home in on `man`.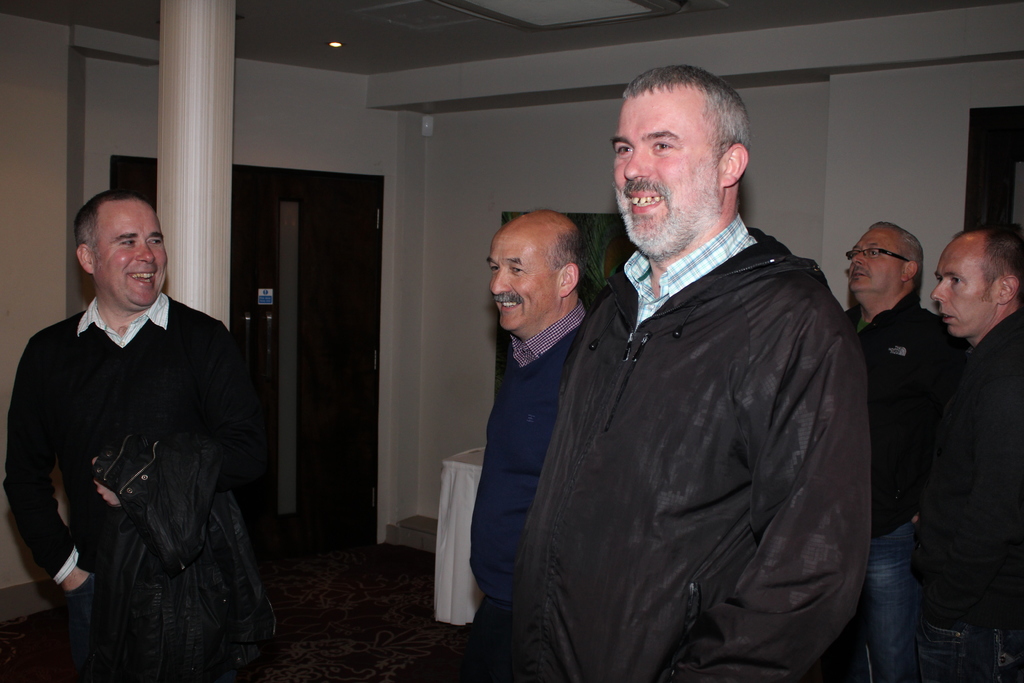
Homed in at [461,207,595,682].
